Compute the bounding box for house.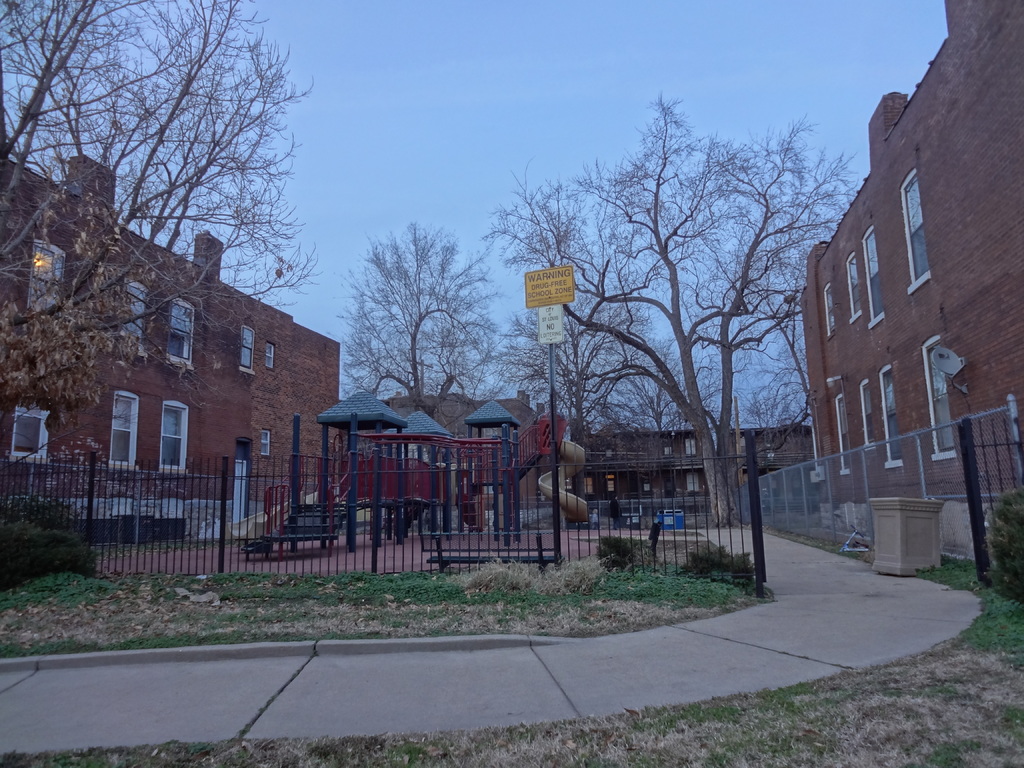
[808,0,1023,540].
